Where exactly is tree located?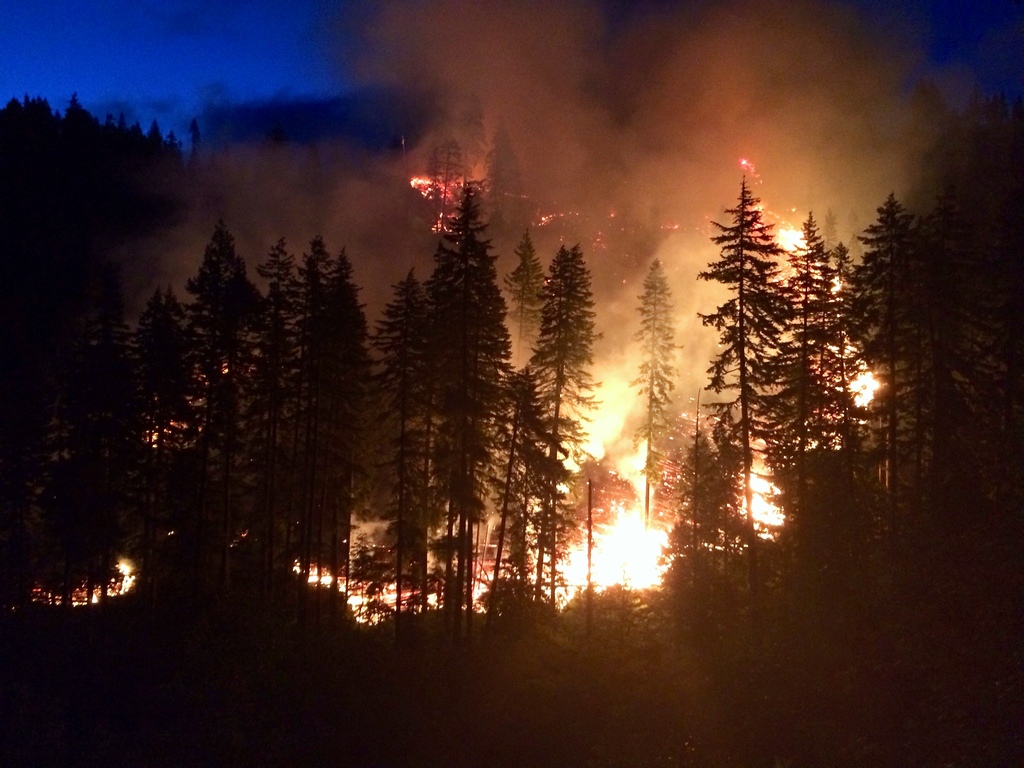
Its bounding box is bbox(519, 239, 616, 601).
